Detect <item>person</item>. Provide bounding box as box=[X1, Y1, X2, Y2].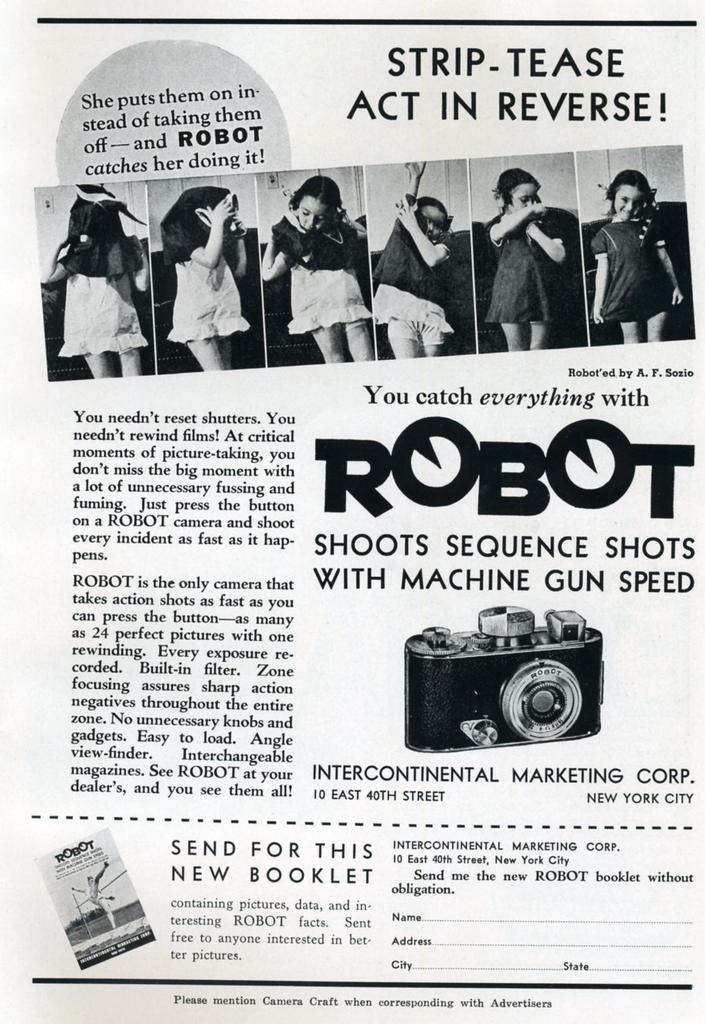
box=[40, 181, 154, 372].
